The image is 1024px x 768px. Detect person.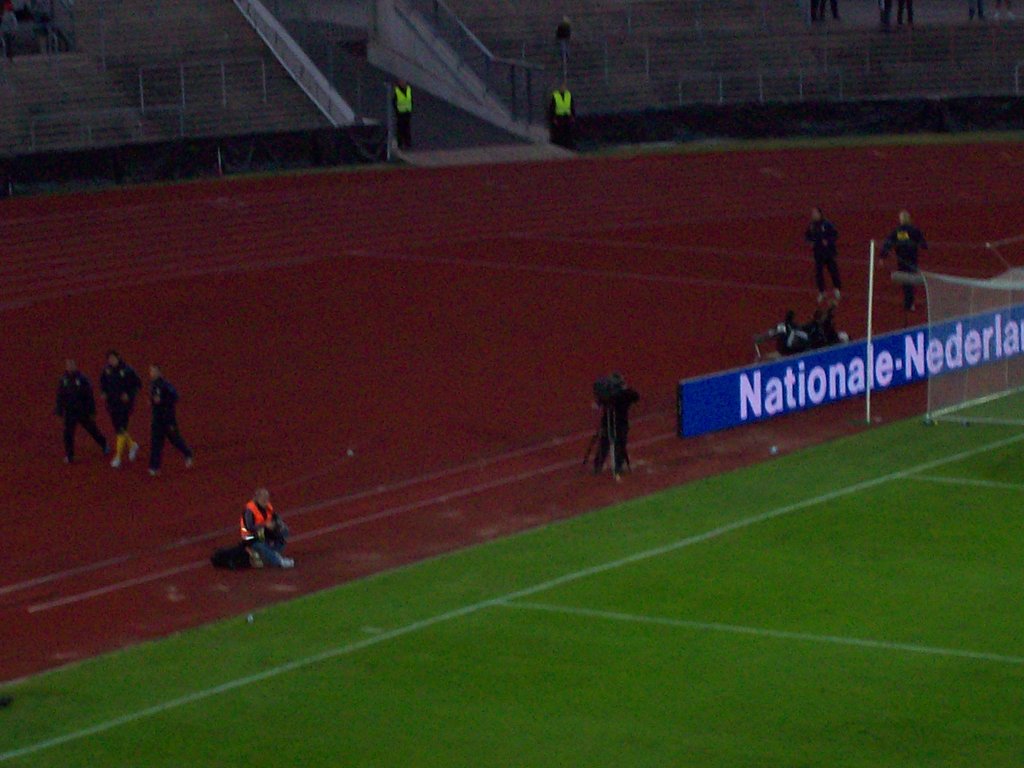
Detection: (49,355,110,464).
